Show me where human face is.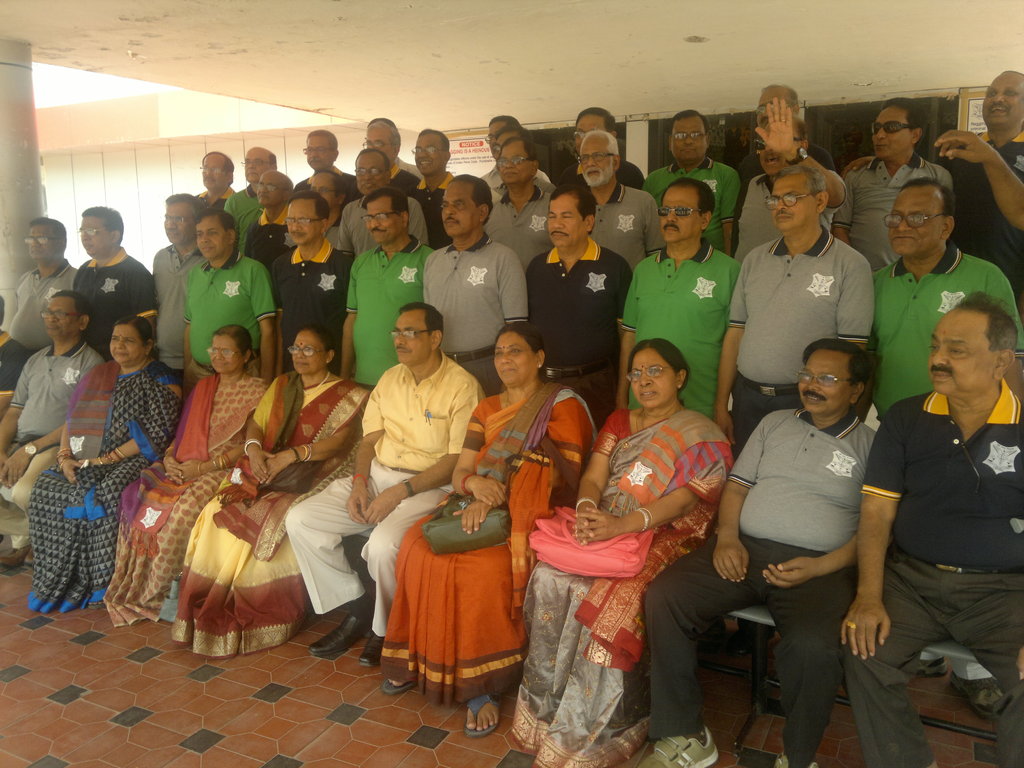
human face is at locate(27, 226, 56, 258).
